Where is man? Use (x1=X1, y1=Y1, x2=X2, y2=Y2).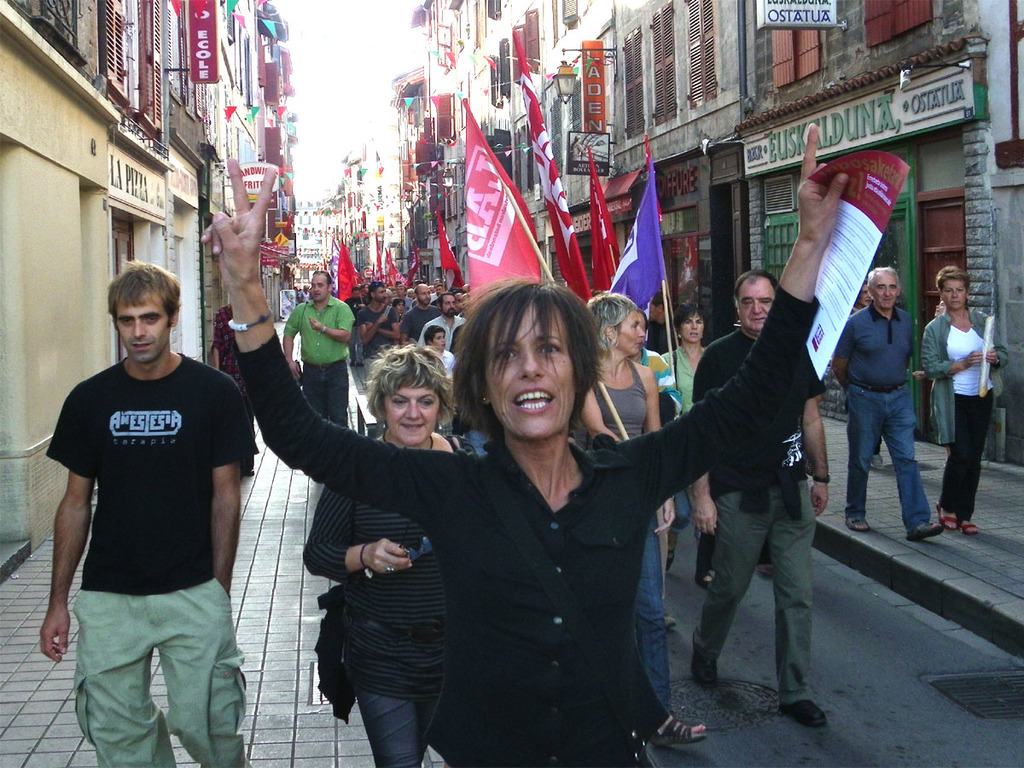
(x1=348, y1=279, x2=403, y2=410).
